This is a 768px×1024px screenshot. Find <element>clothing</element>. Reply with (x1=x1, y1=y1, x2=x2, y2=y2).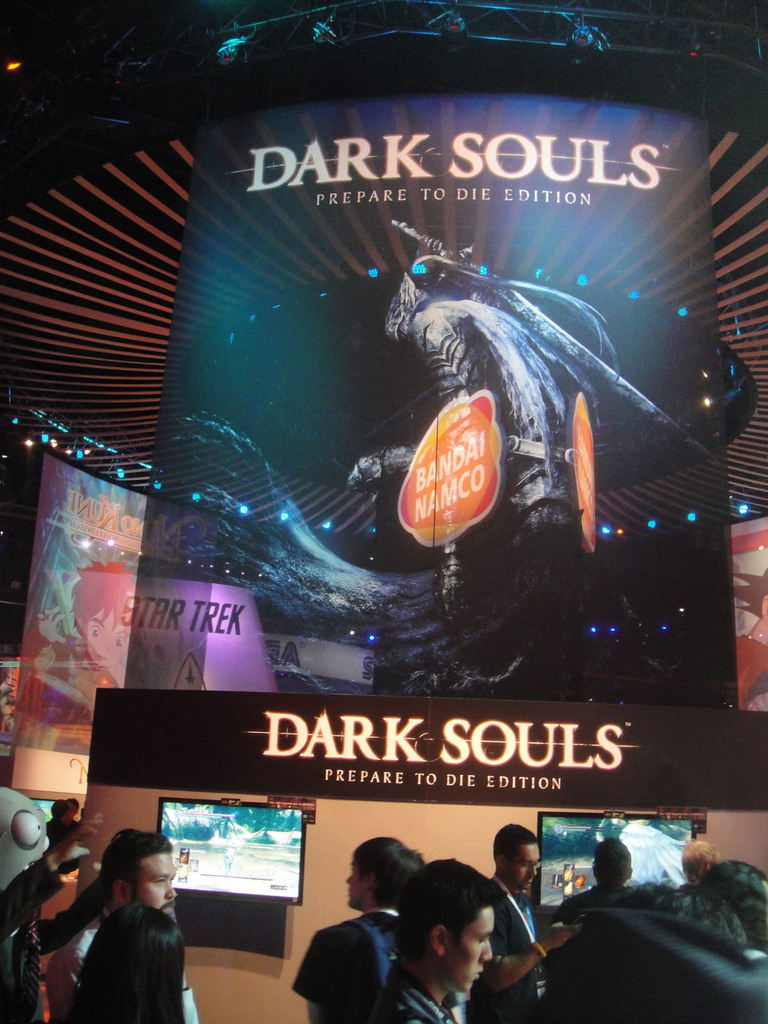
(x1=299, y1=886, x2=412, y2=1012).
